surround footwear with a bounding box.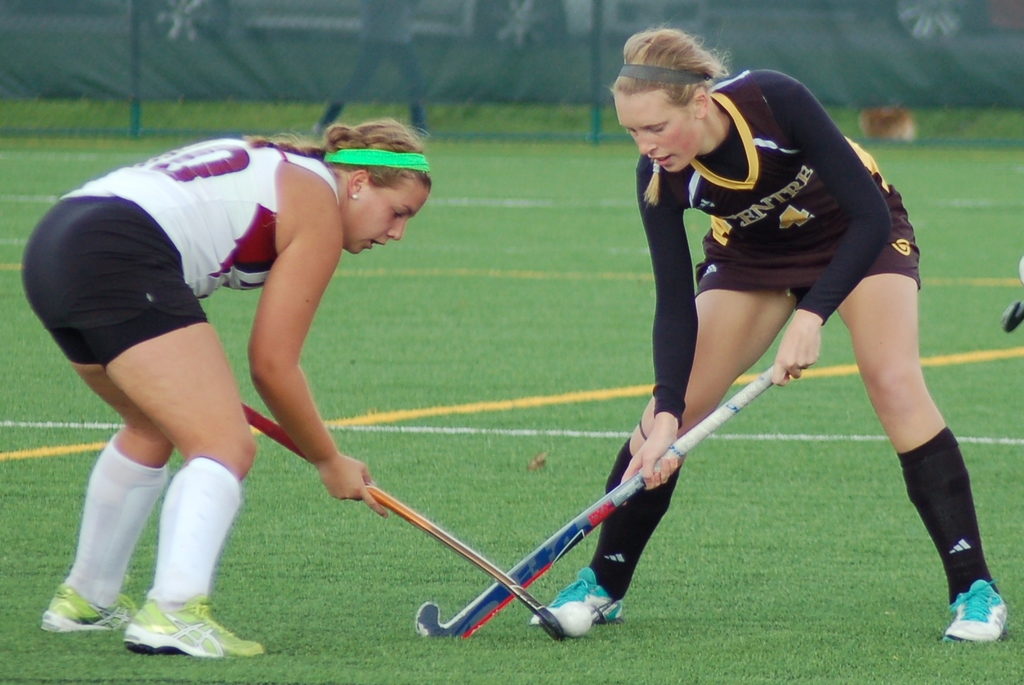
[left=107, top=599, right=223, bottom=662].
